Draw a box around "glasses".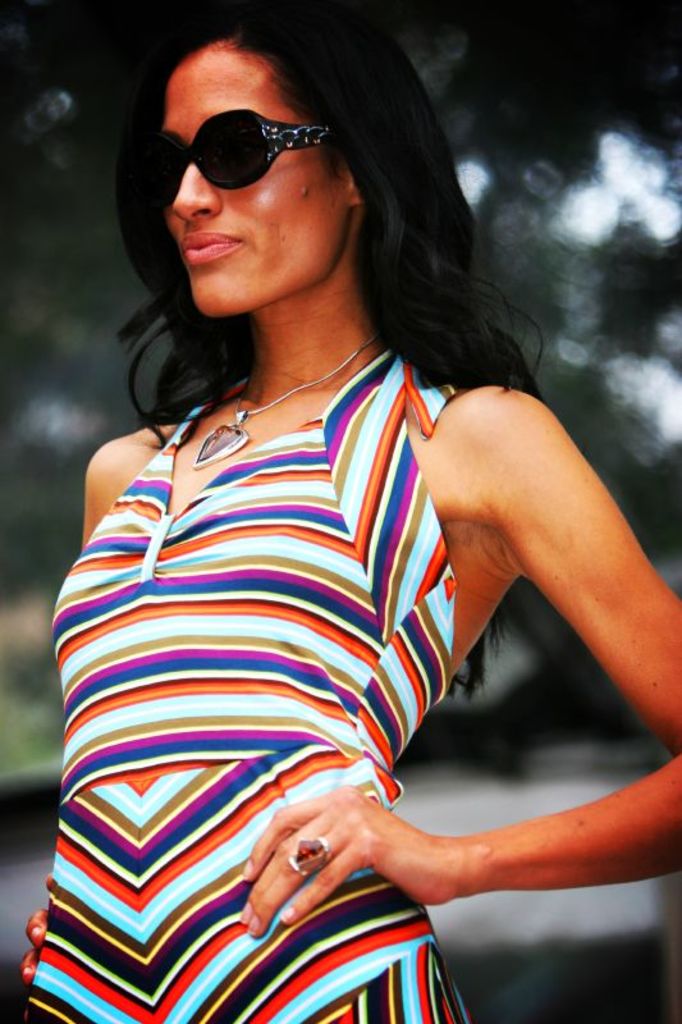
(129,109,335,212).
